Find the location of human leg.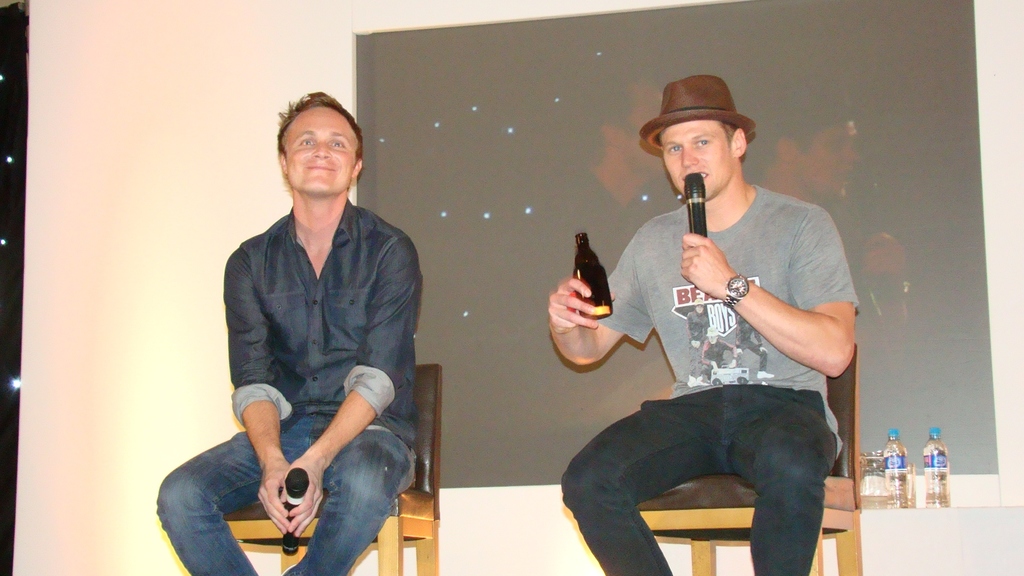
Location: select_region(155, 412, 296, 575).
